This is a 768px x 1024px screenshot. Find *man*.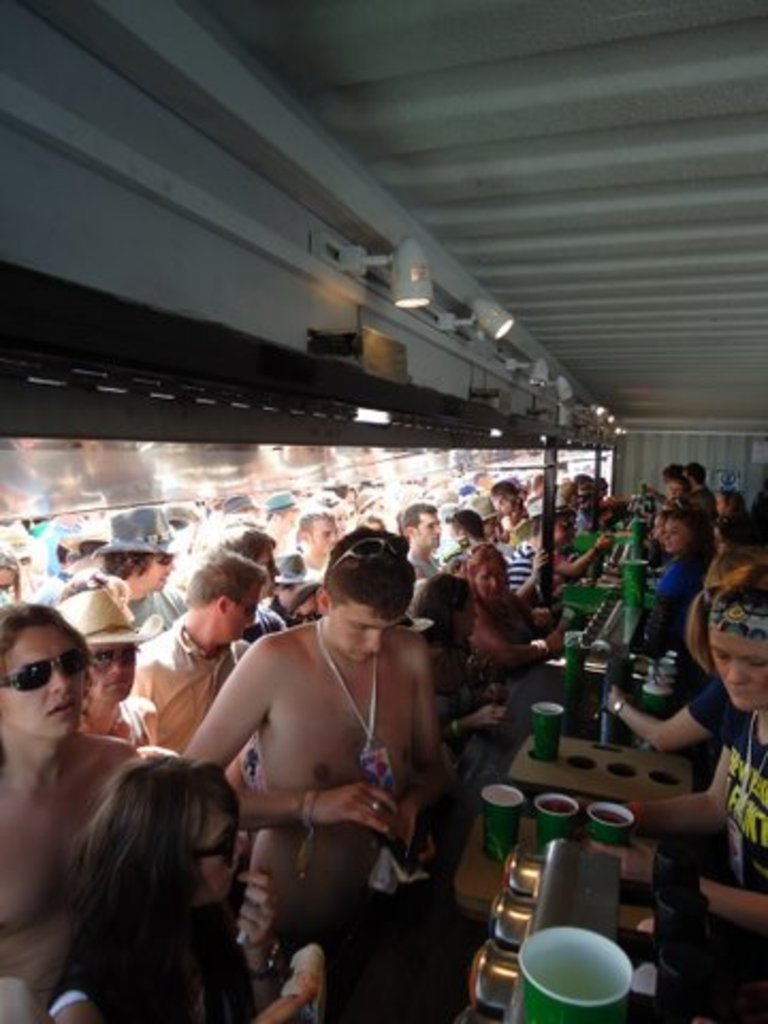
Bounding box: (403, 499, 444, 578).
